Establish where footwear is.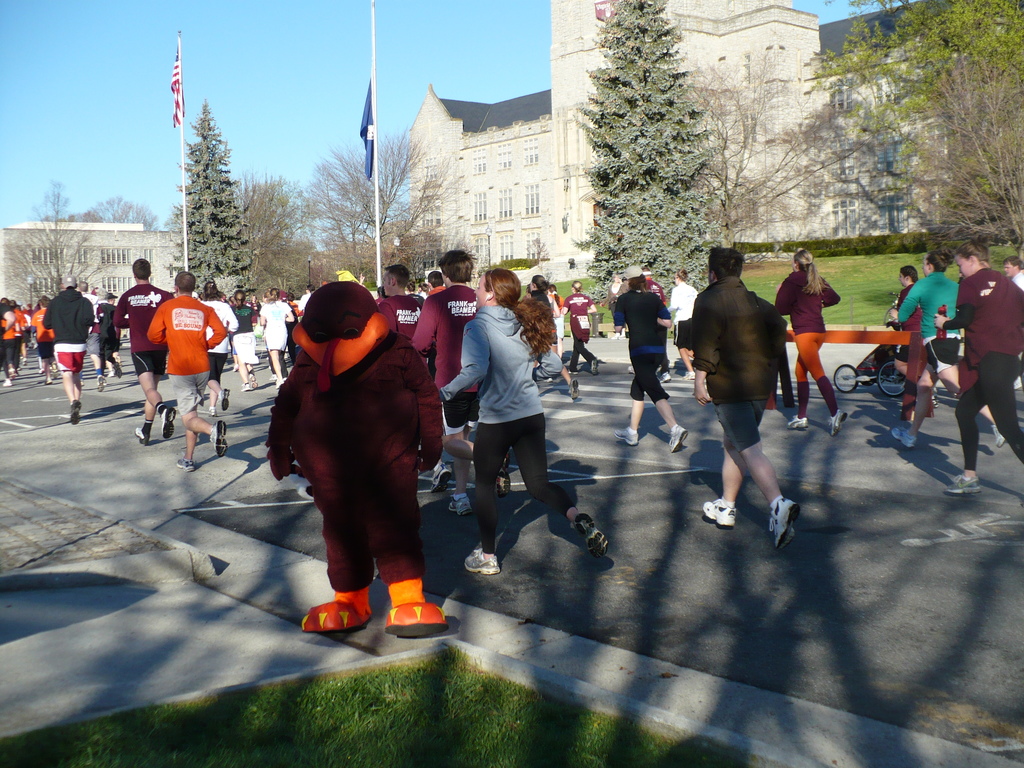
Established at (0,378,12,385).
